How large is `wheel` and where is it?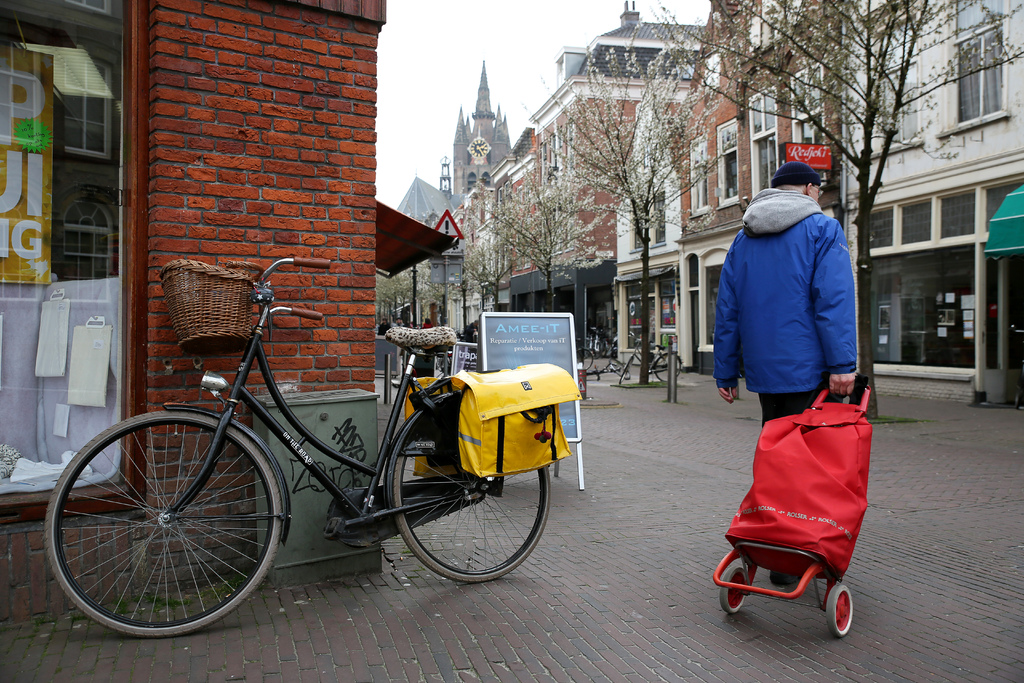
Bounding box: 655:354:682:380.
